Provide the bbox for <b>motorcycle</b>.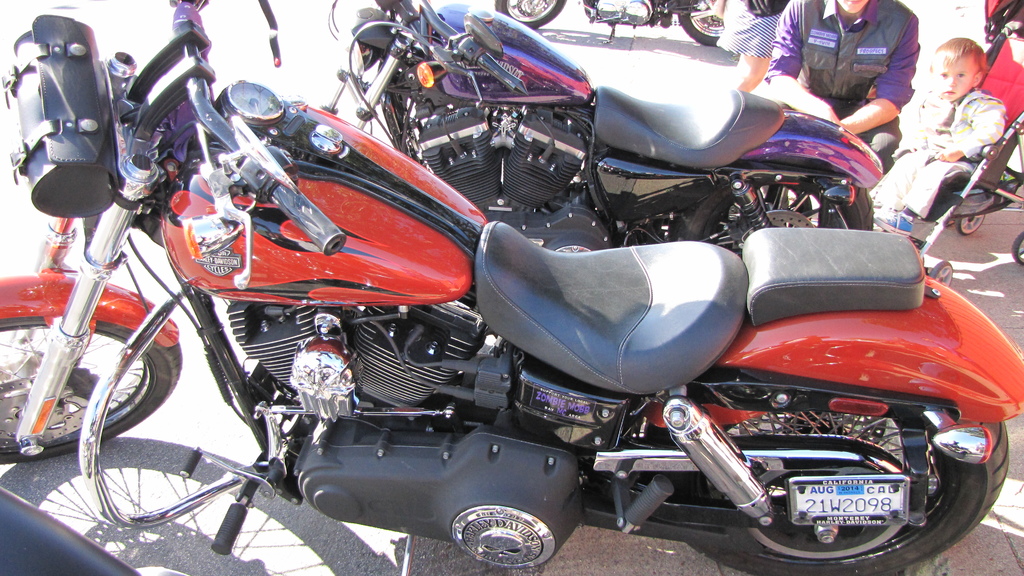
(x1=0, y1=0, x2=1023, y2=575).
